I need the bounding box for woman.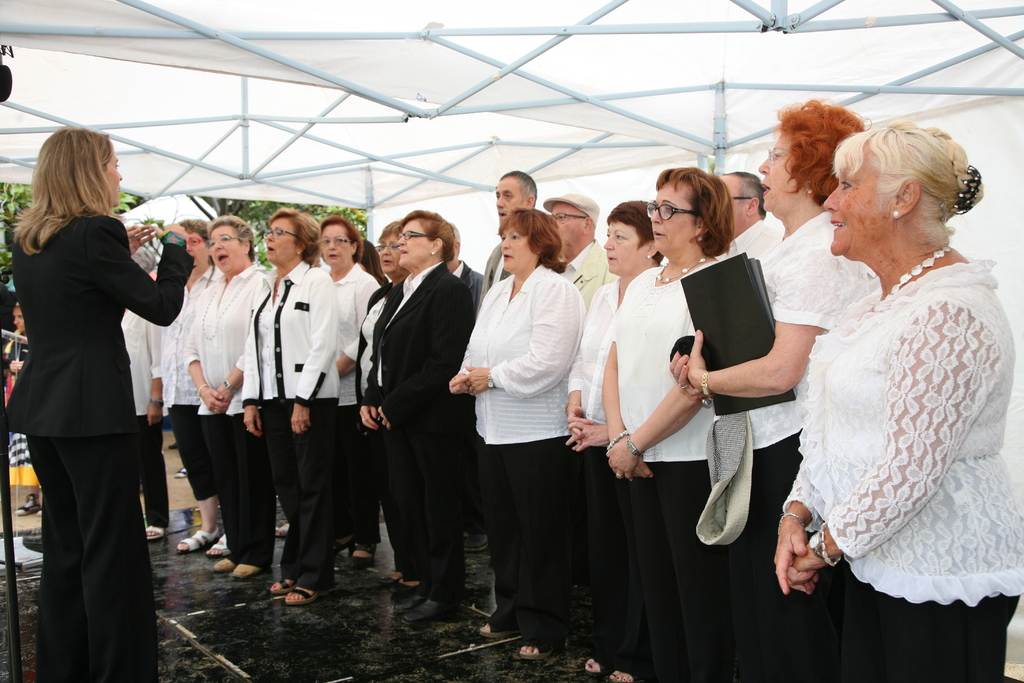
Here it is: {"left": 300, "top": 211, "right": 388, "bottom": 573}.
